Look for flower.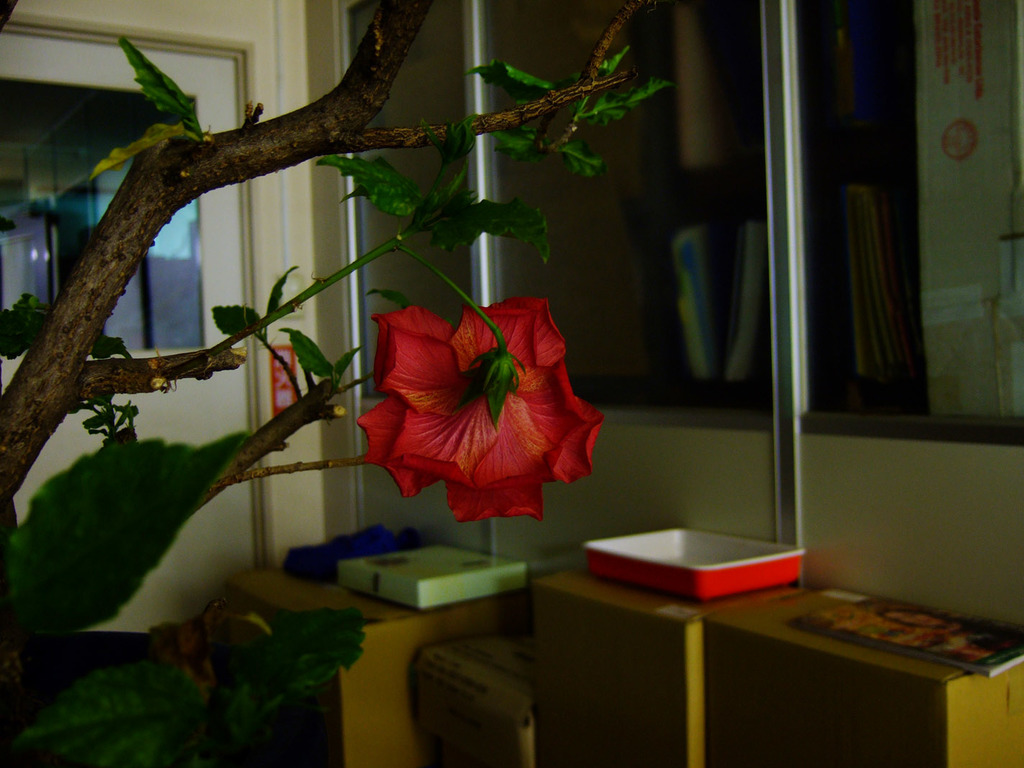
Found: bbox=(350, 289, 600, 516).
